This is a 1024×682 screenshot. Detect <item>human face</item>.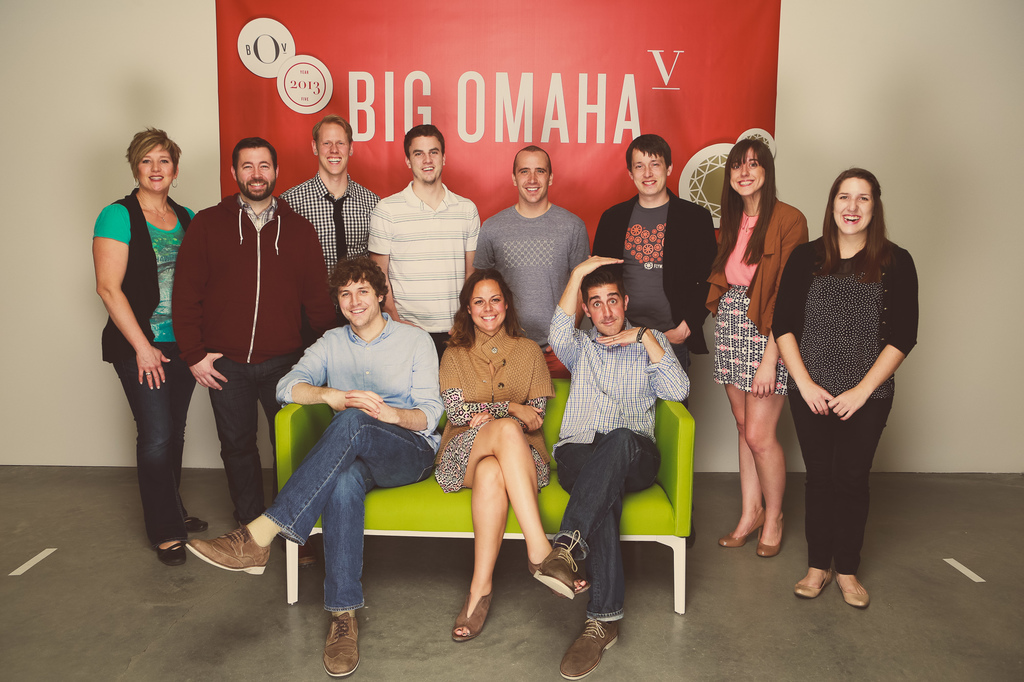
BBox(134, 138, 174, 192).
